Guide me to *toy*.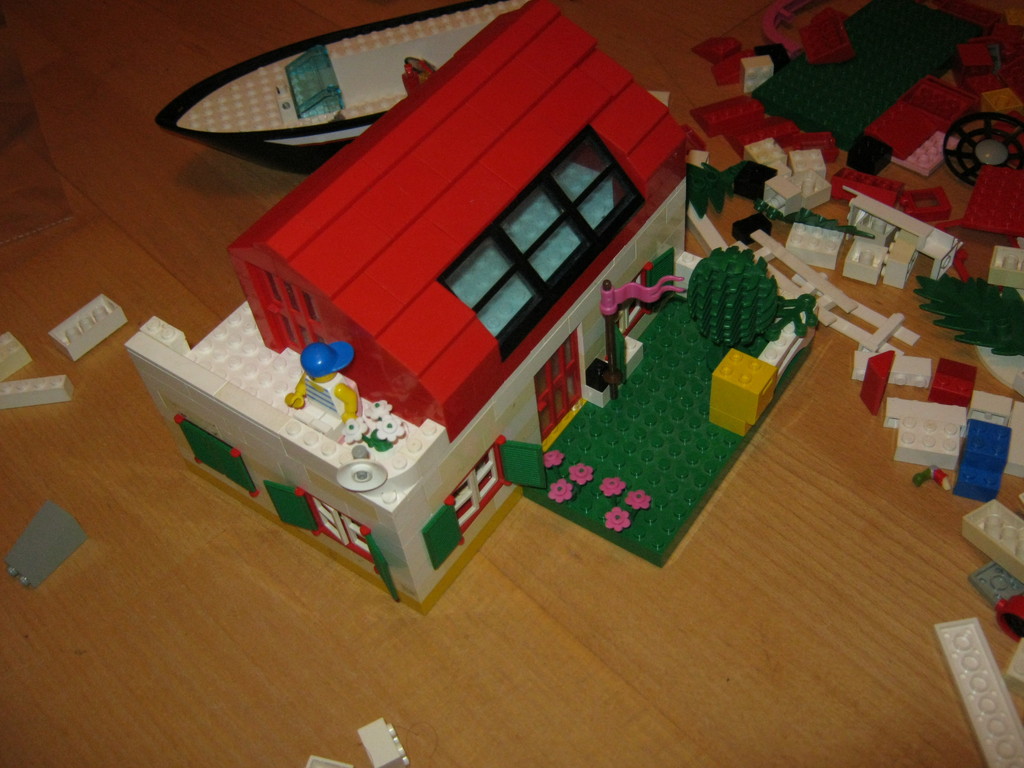
Guidance: 45,295,124,360.
